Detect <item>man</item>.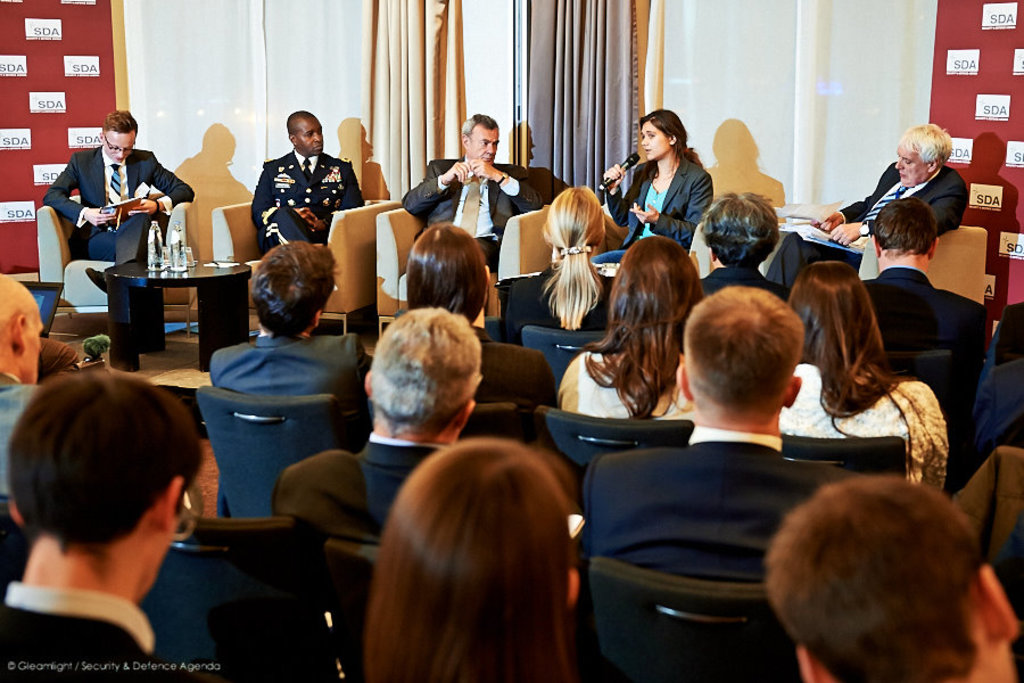
Detected at detection(766, 475, 1018, 682).
